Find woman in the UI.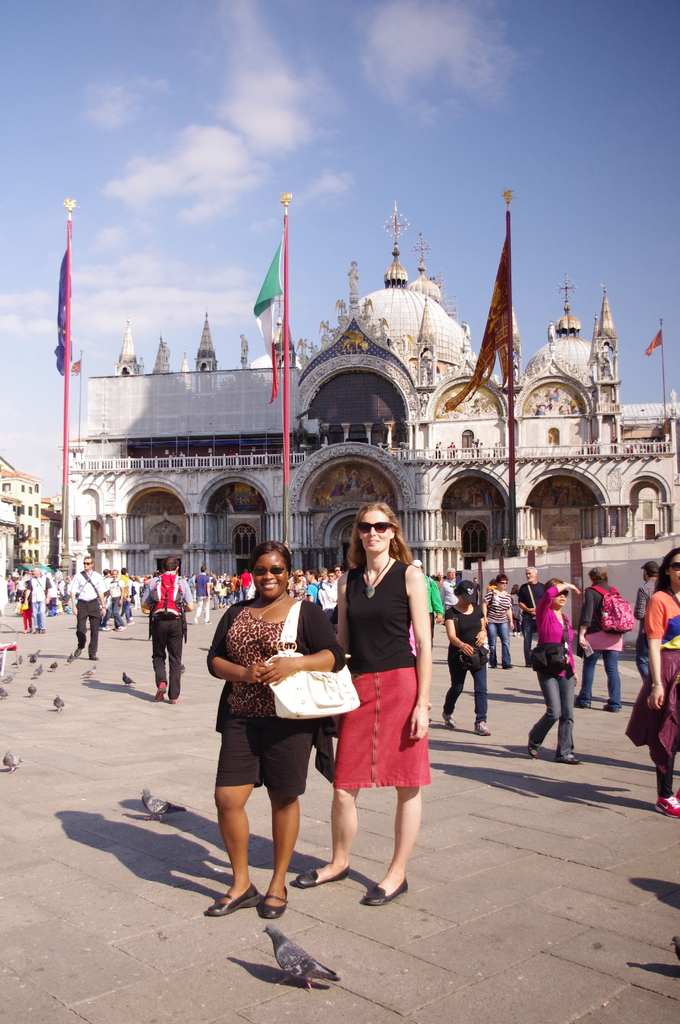
UI element at (442,577,492,735).
